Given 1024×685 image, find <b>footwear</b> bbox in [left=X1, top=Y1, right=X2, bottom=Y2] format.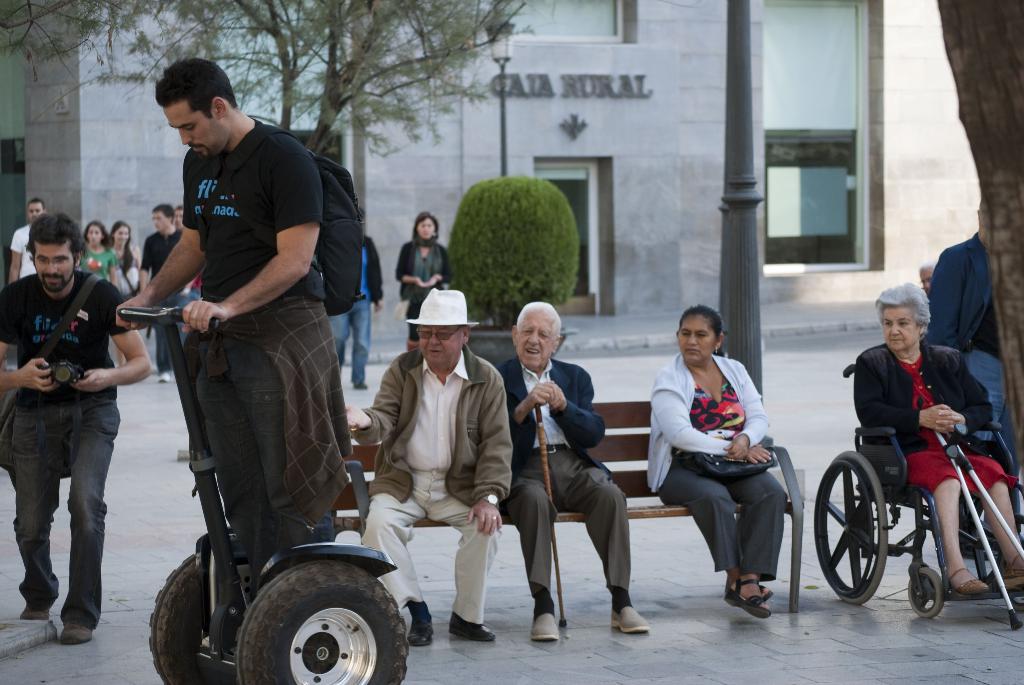
[left=404, top=617, right=437, bottom=645].
